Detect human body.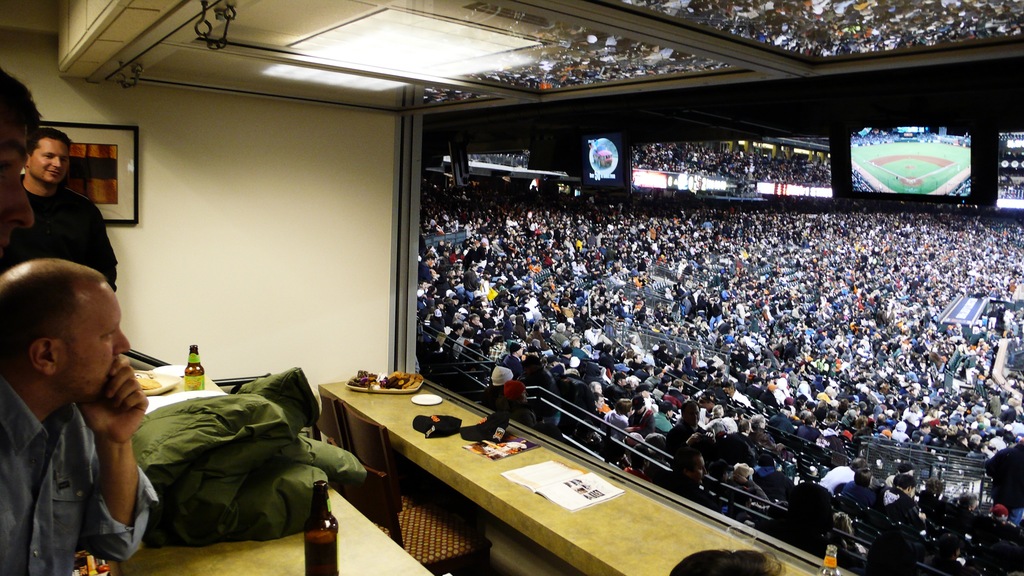
Detected at pyautogui.locateOnScreen(662, 337, 678, 346).
